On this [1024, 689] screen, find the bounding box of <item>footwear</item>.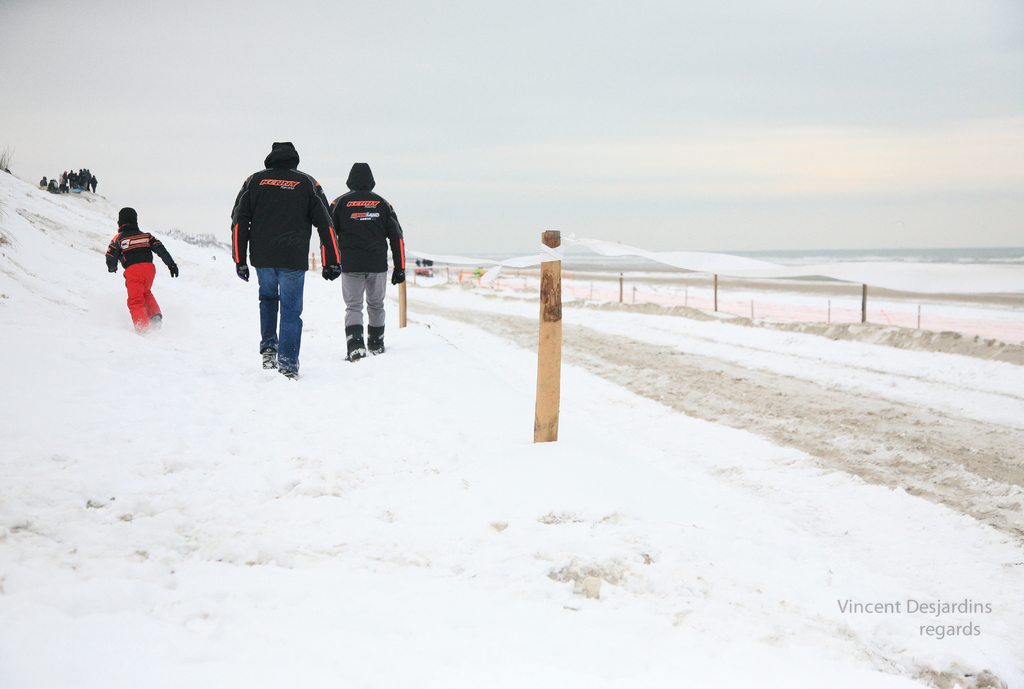
Bounding box: [261,347,276,371].
